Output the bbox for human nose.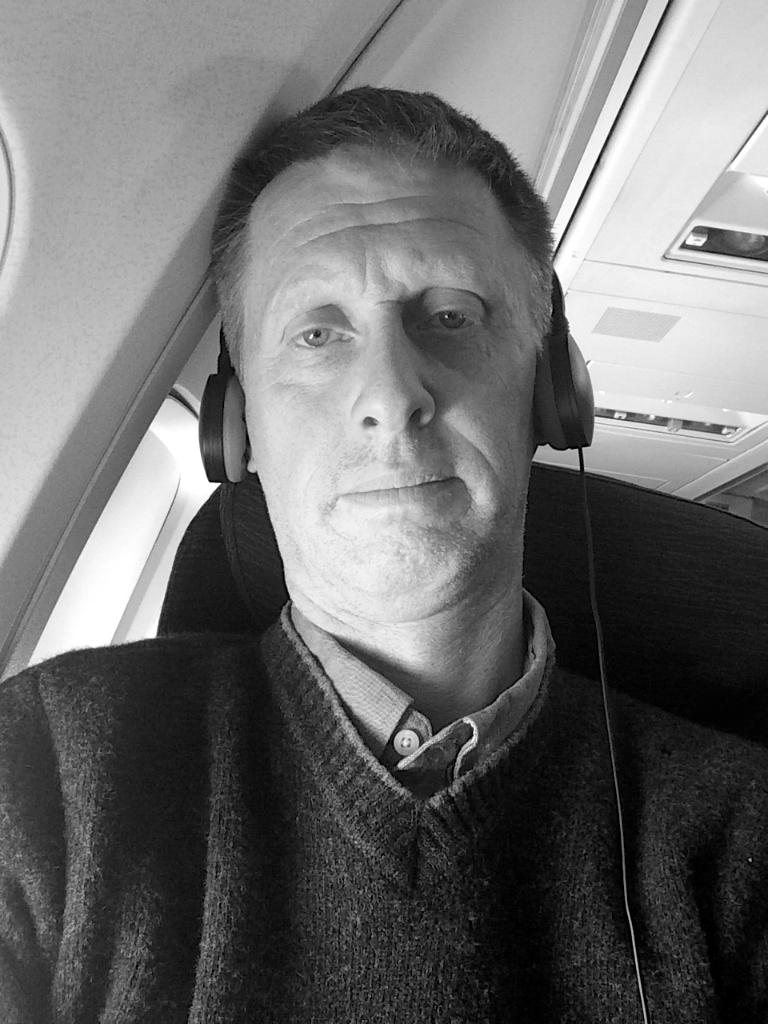
bbox=(352, 332, 434, 430).
